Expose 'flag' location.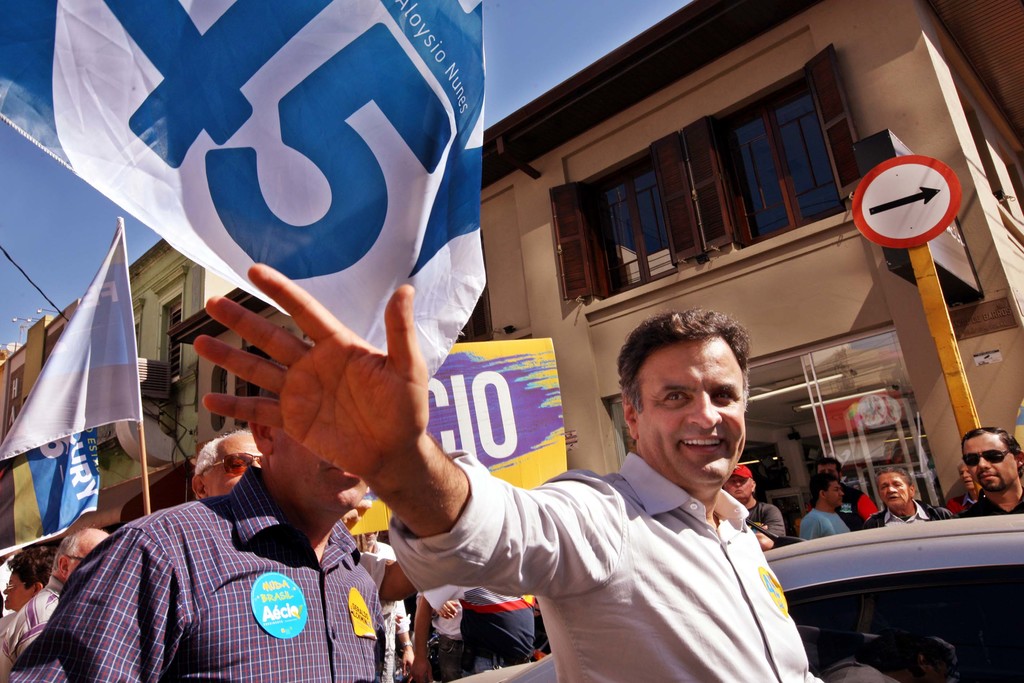
Exposed at left=0, top=217, right=176, bottom=568.
